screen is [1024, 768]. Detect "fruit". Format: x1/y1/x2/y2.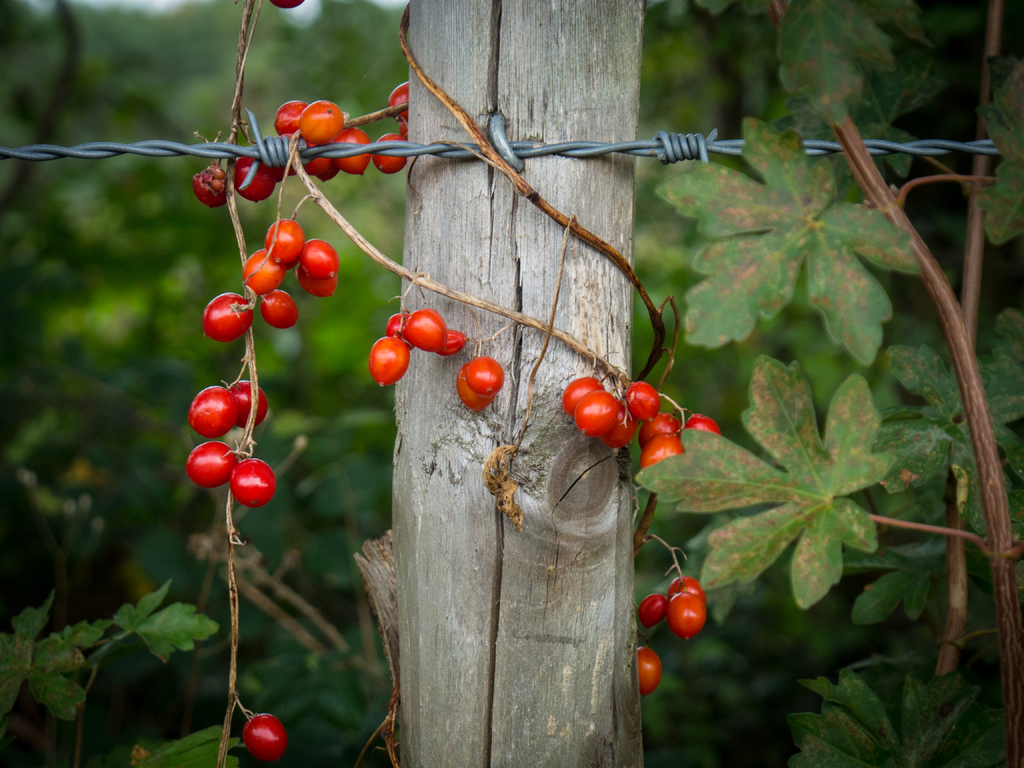
385/309/406/339.
